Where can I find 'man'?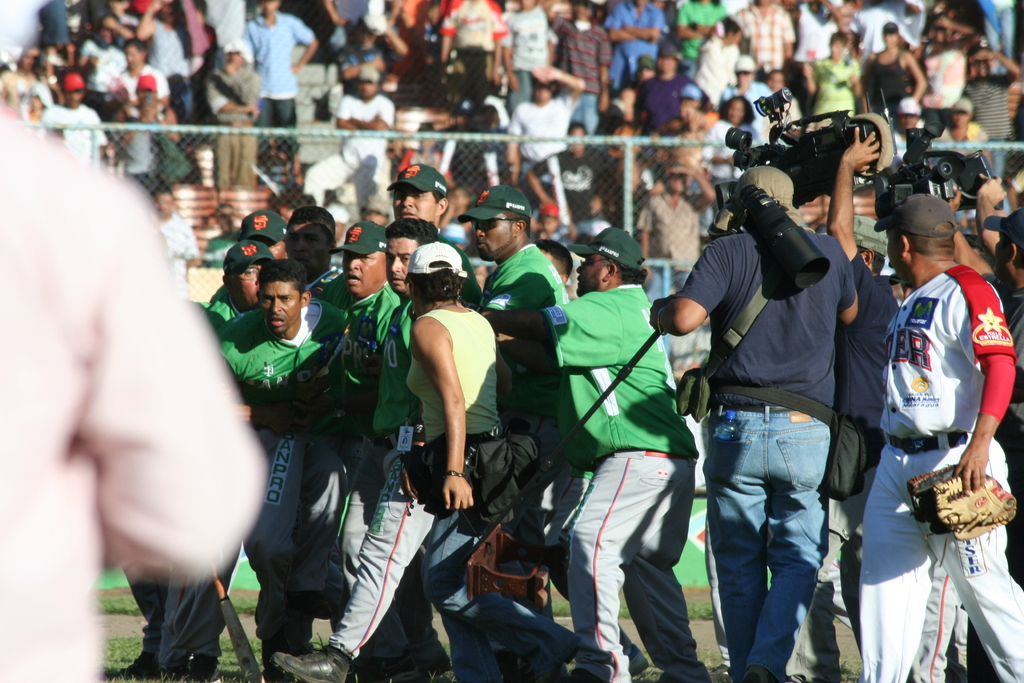
You can find it at (left=0, top=95, right=271, bottom=682).
